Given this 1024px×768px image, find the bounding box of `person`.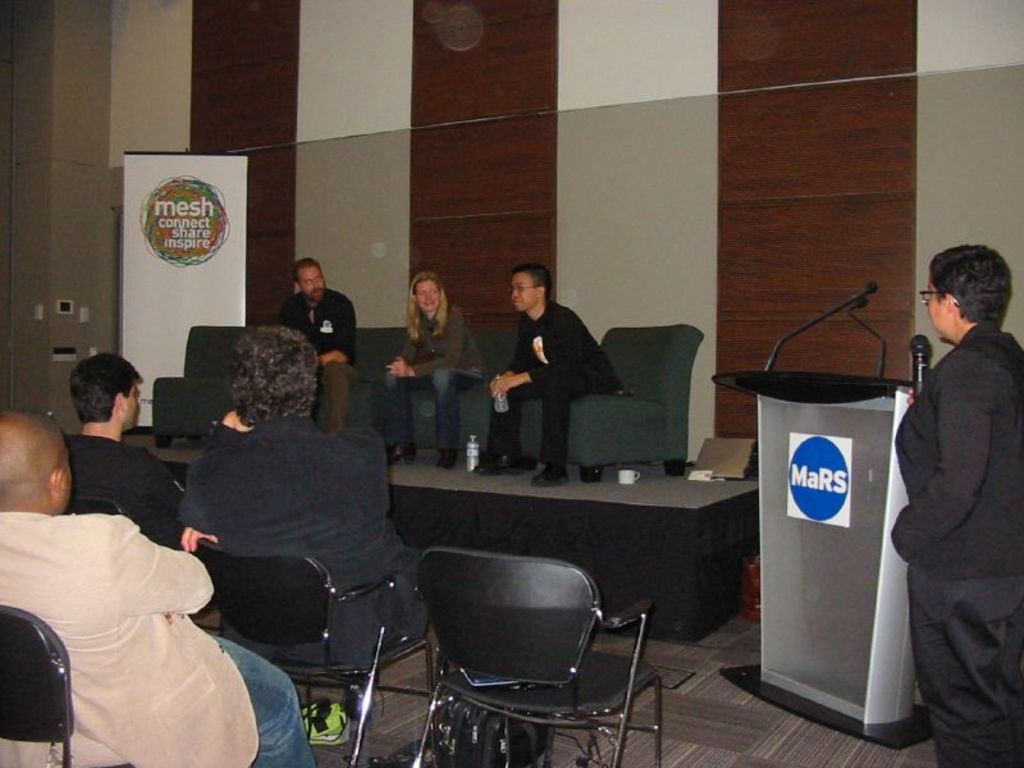
box(179, 323, 445, 749).
